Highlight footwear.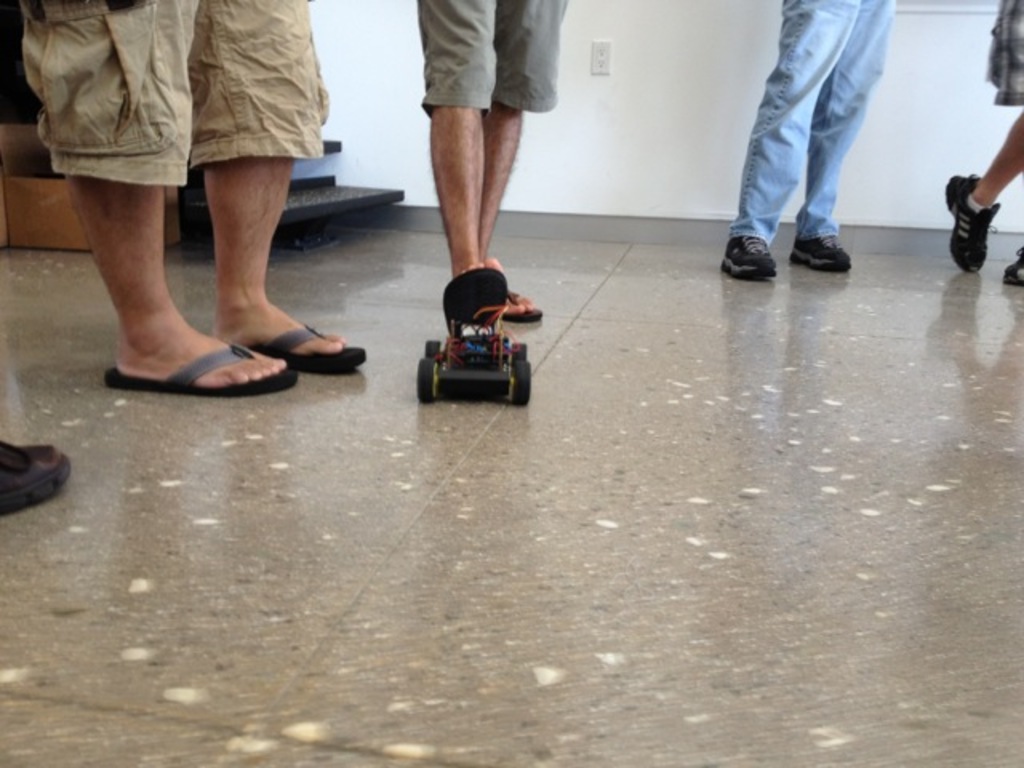
Highlighted region: left=458, top=250, right=538, bottom=322.
